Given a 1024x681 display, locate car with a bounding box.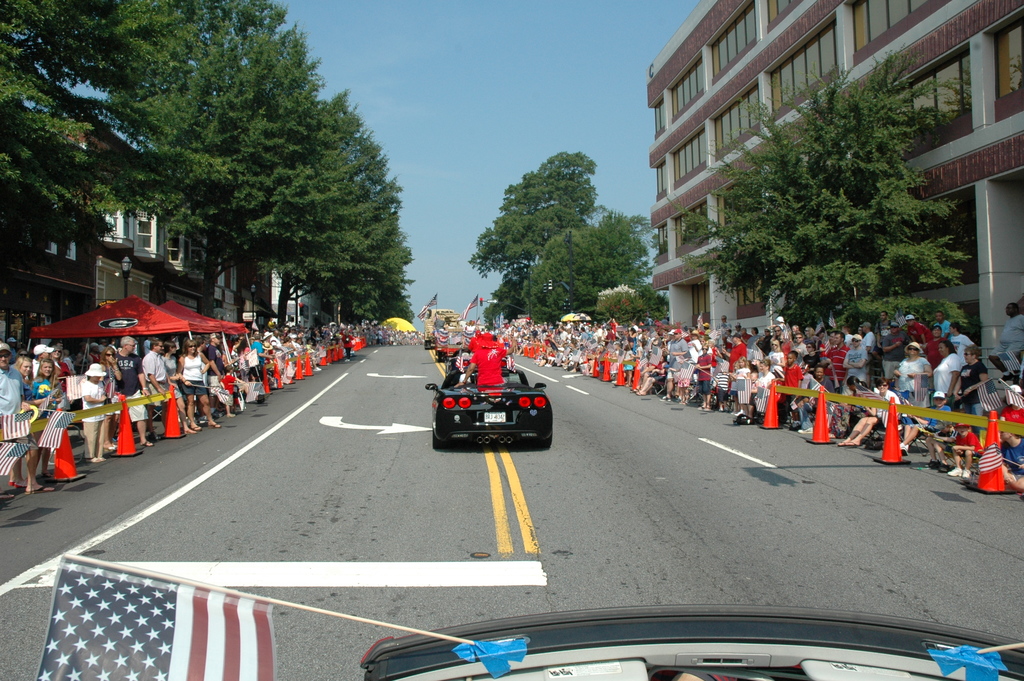
Located: detection(429, 358, 550, 450).
